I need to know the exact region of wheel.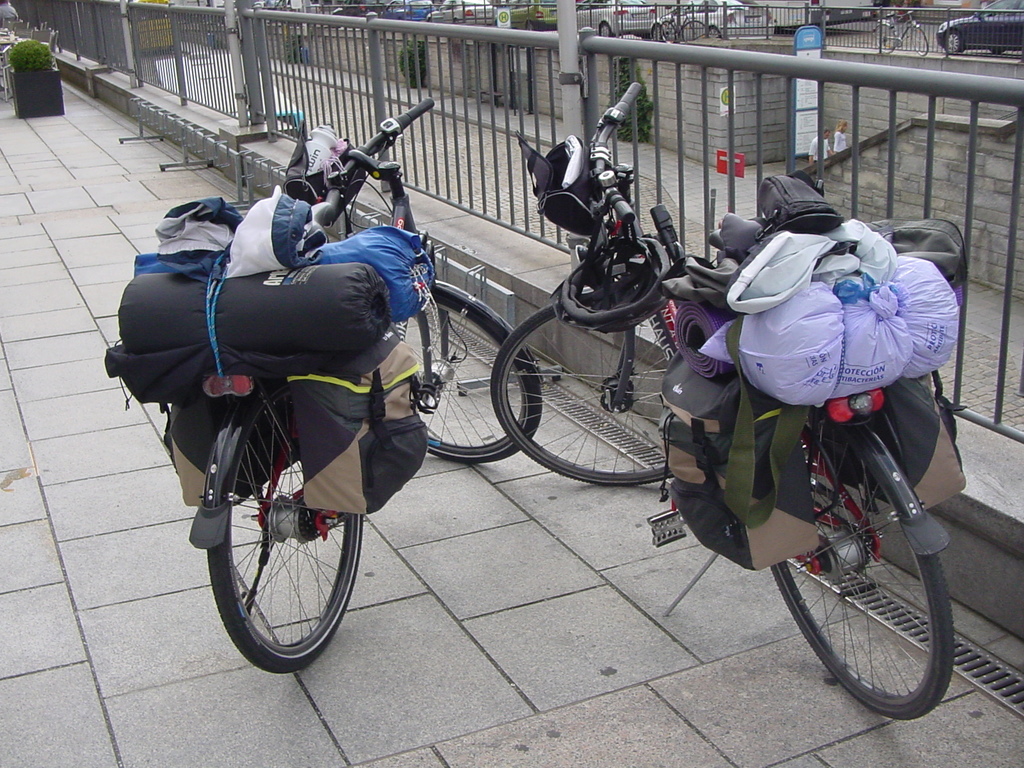
Region: 193, 440, 347, 655.
